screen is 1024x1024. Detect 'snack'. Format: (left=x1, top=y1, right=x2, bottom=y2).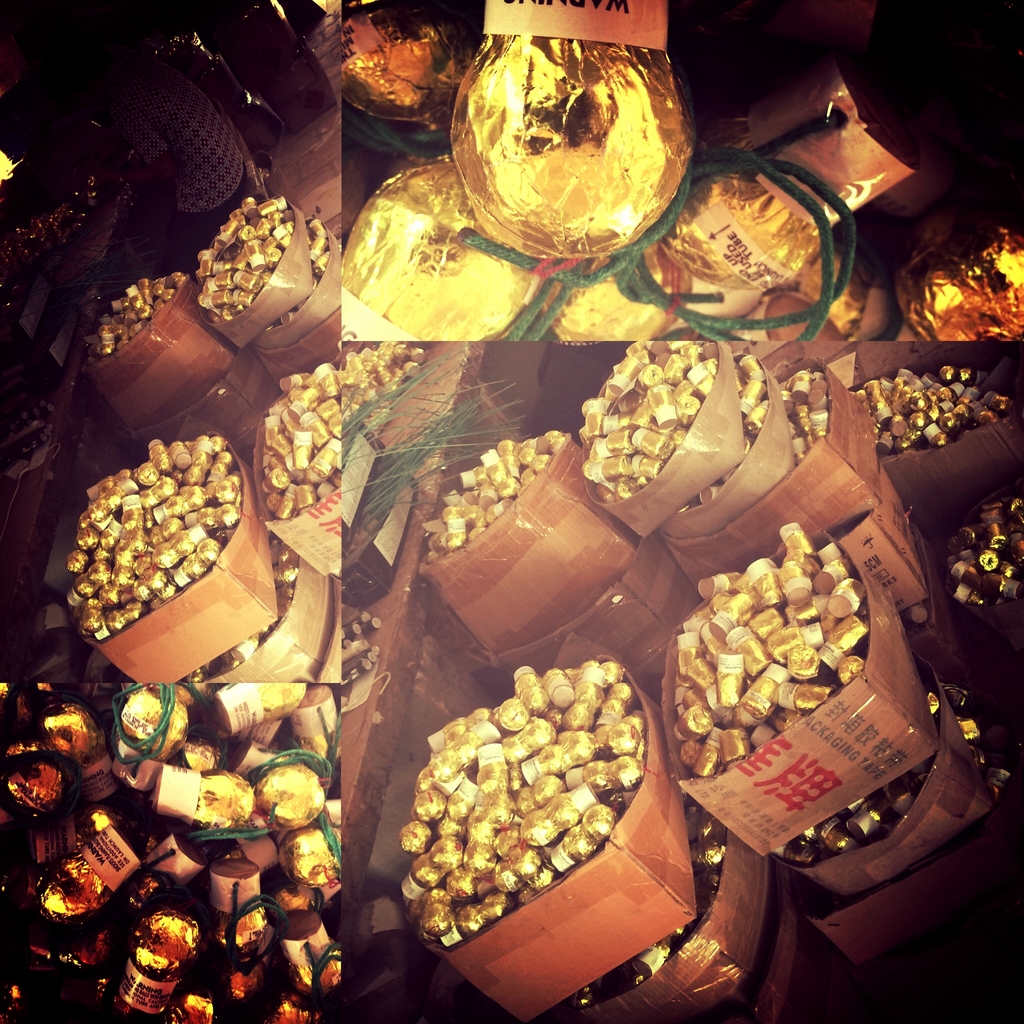
(left=658, top=524, right=866, bottom=774).
